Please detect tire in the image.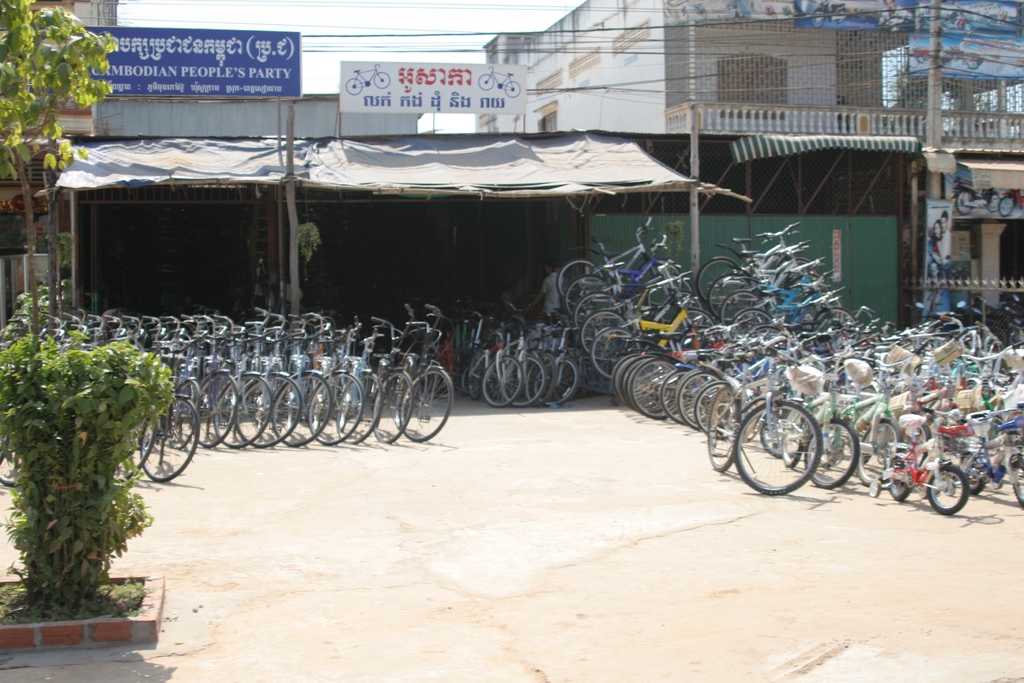
<region>929, 463, 970, 518</region>.
